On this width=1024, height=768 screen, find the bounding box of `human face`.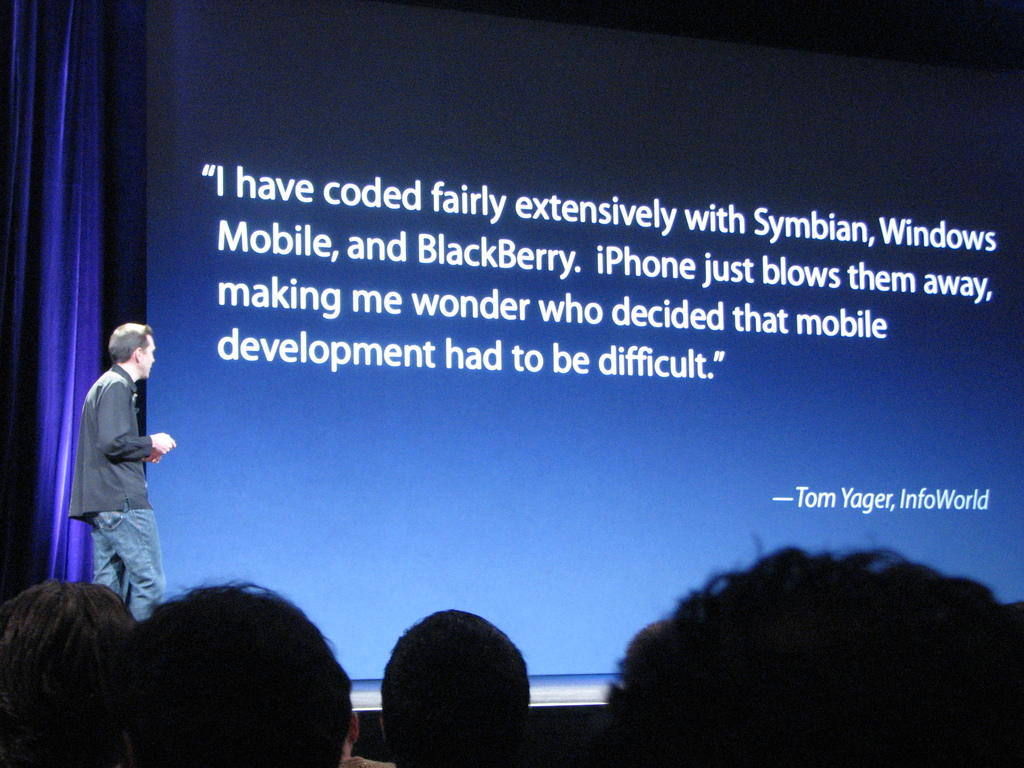
Bounding box: [138,336,156,378].
